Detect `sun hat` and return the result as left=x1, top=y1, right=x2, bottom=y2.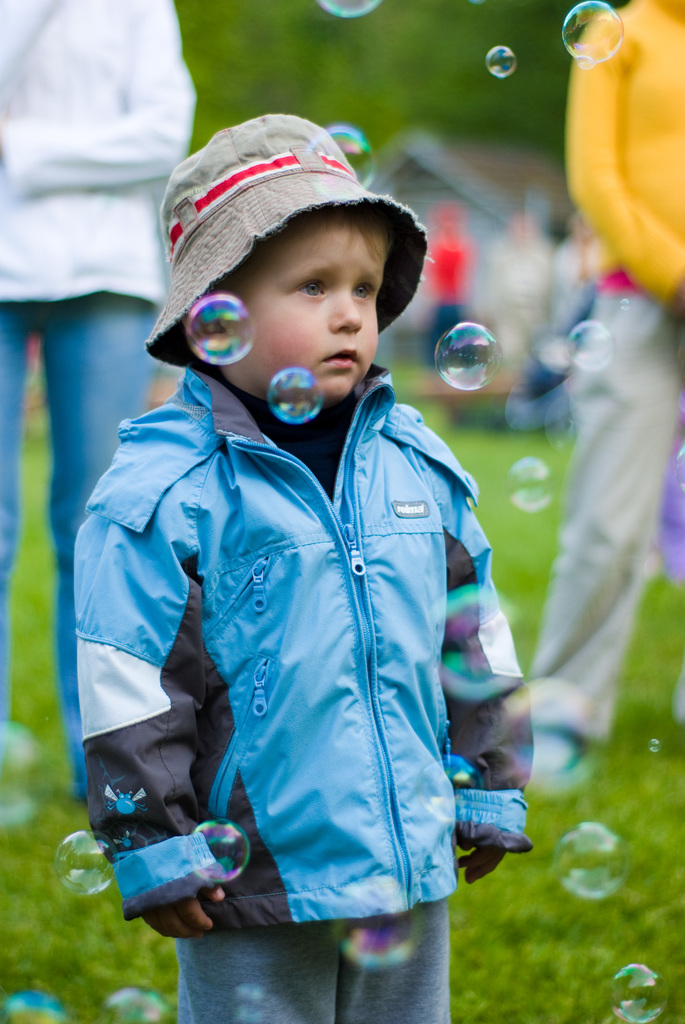
left=145, top=115, right=434, bottom=374.
